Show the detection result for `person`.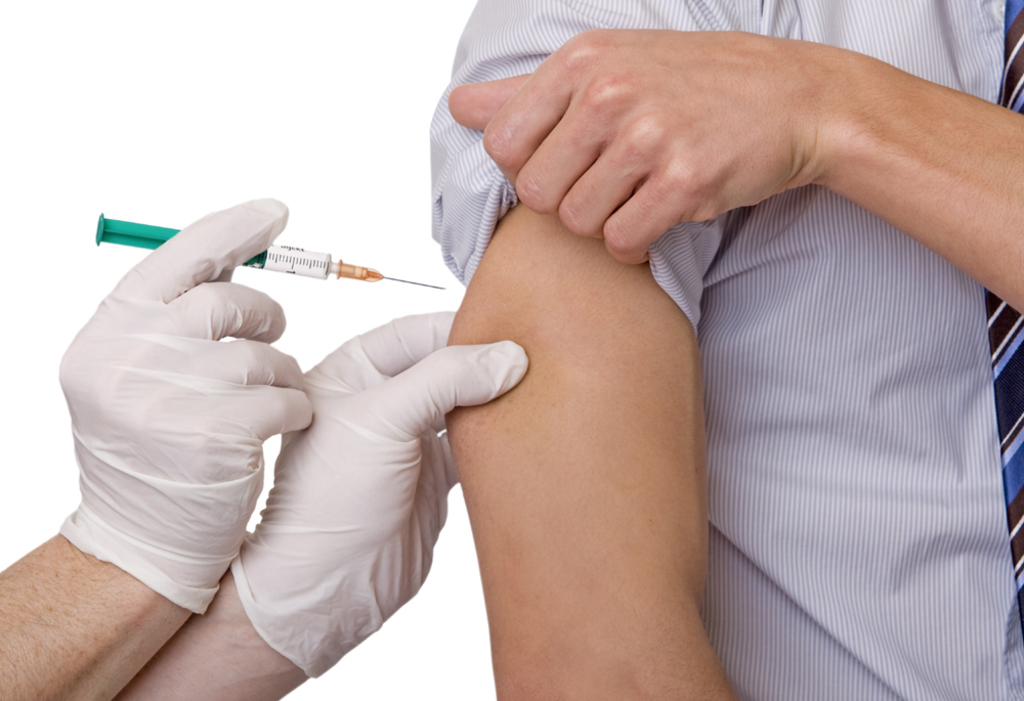
422,0,1023,700.
